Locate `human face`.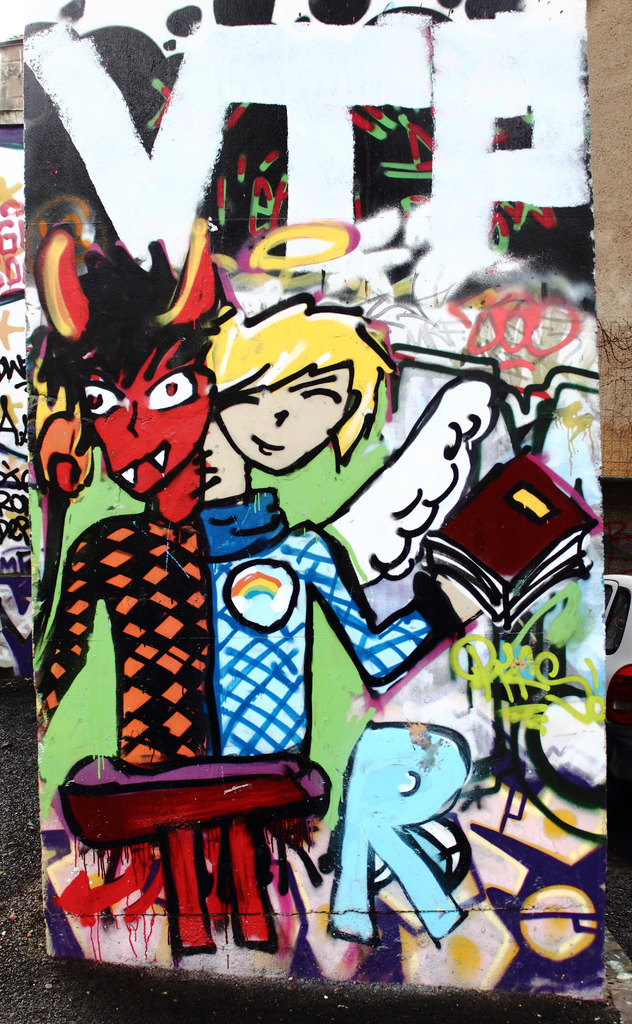
Bounding box: crop(210, 370, 350, 476).
